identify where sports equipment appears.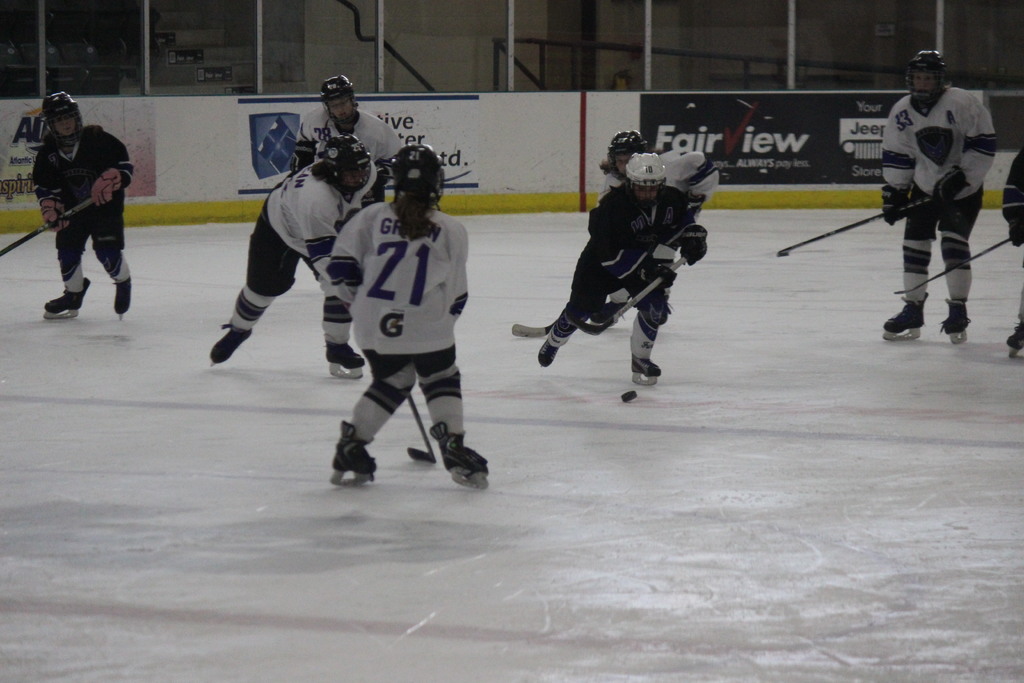
Appears at [207,321,251,370].
